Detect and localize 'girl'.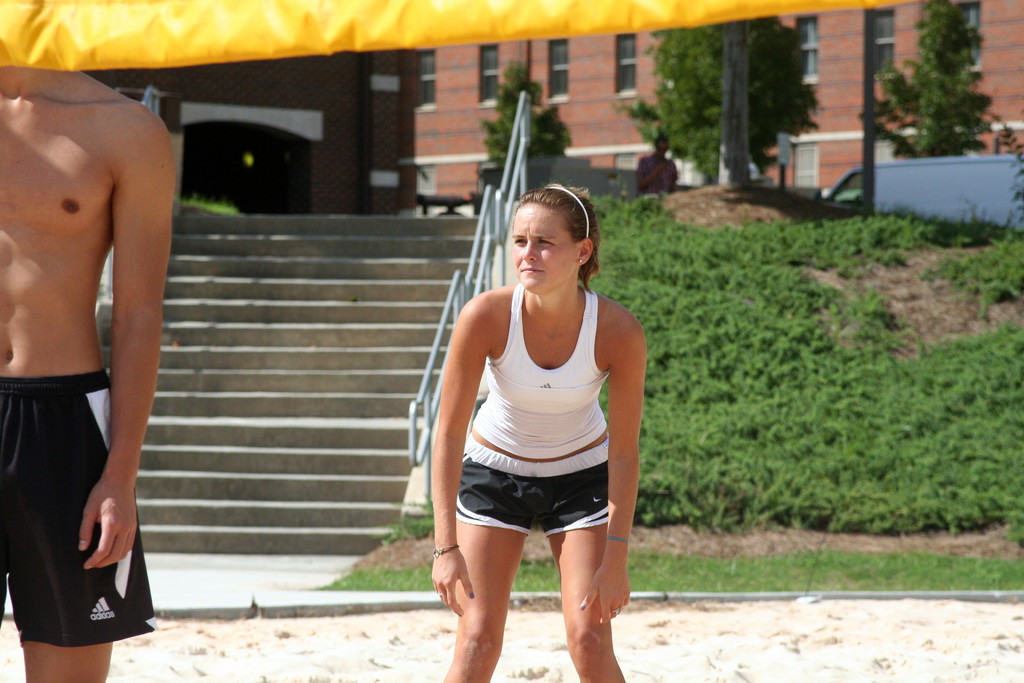
Localized at [x1=431, y1=182, x2=649, y2=682].
